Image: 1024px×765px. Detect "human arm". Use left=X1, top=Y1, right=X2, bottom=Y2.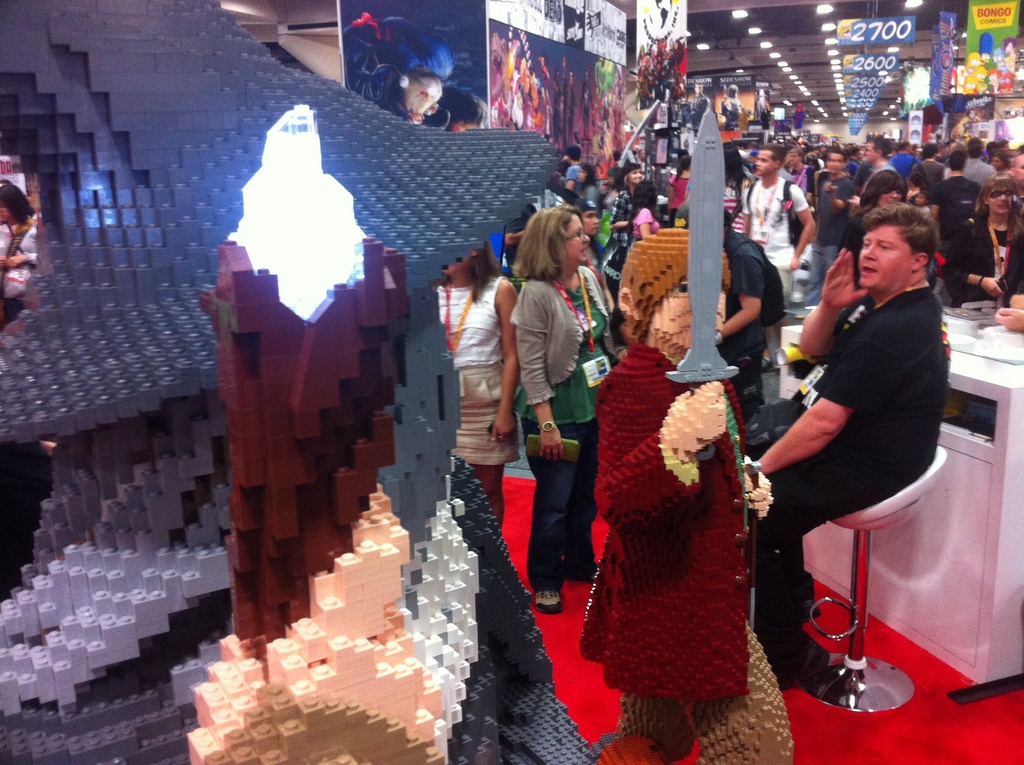
left=613, top=216, right=628, bottom=232.
